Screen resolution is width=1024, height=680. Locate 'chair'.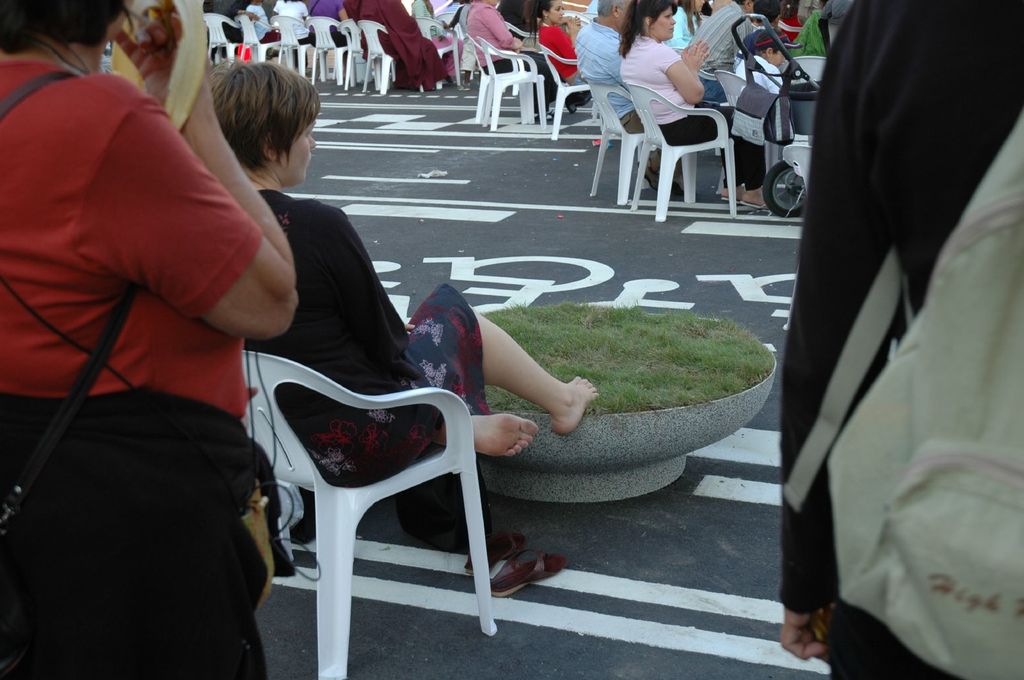
BBox(304, 14, 356, 93).
